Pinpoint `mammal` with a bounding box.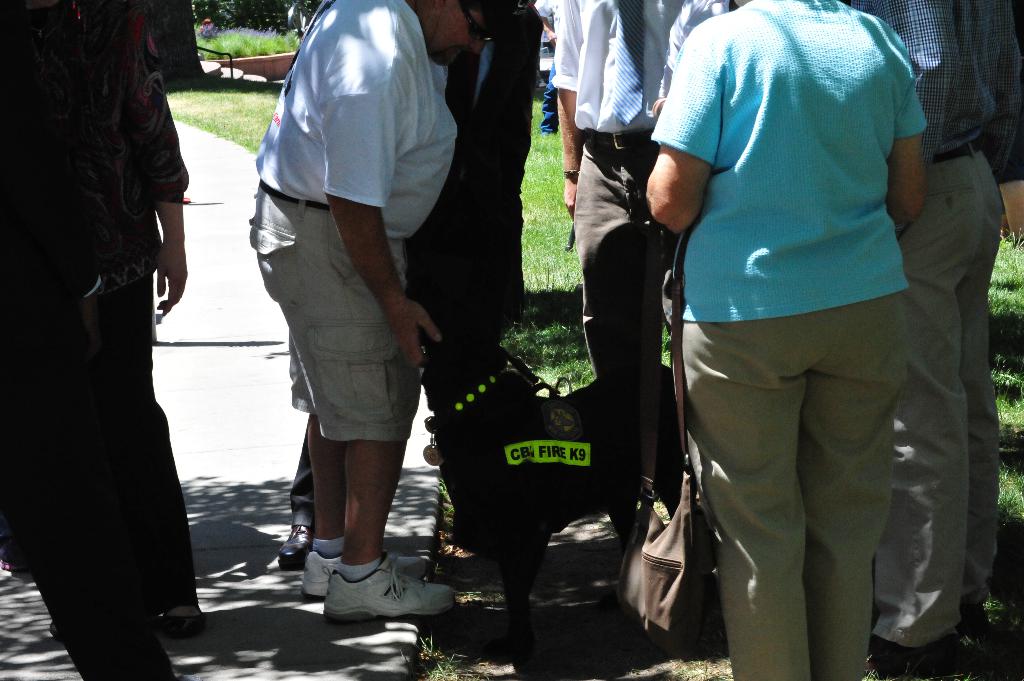
box(247, 0, 521, 619).
